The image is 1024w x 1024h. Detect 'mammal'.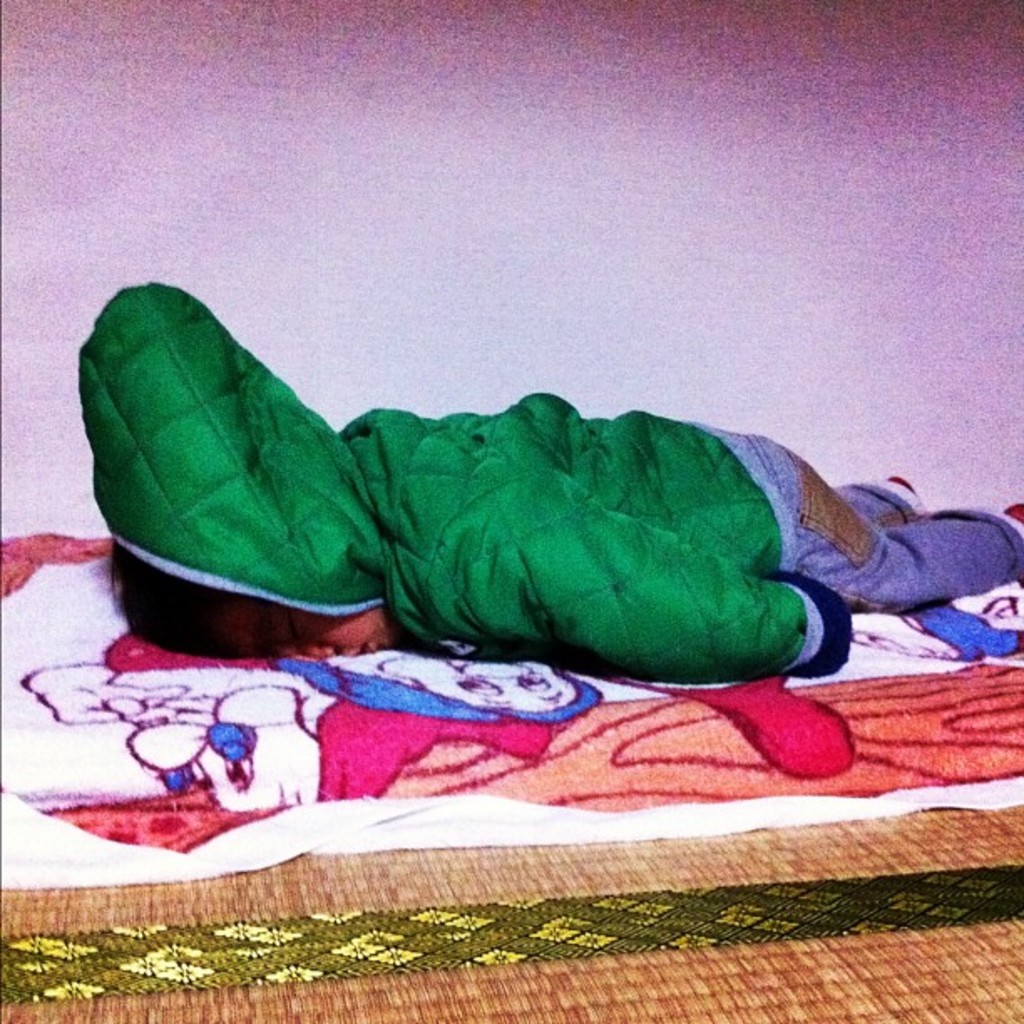
Detection: locate(7, 283, 917, 648).
